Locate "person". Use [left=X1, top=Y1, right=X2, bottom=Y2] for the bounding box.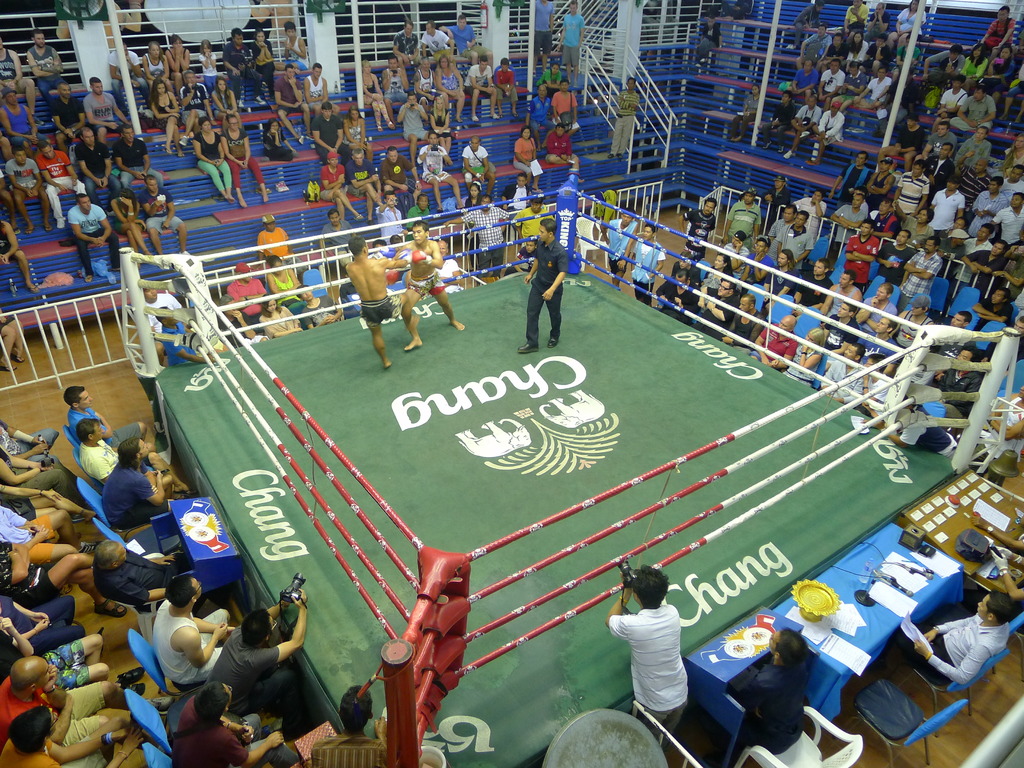
[left=765, top=88, right=799, bottom=147].
